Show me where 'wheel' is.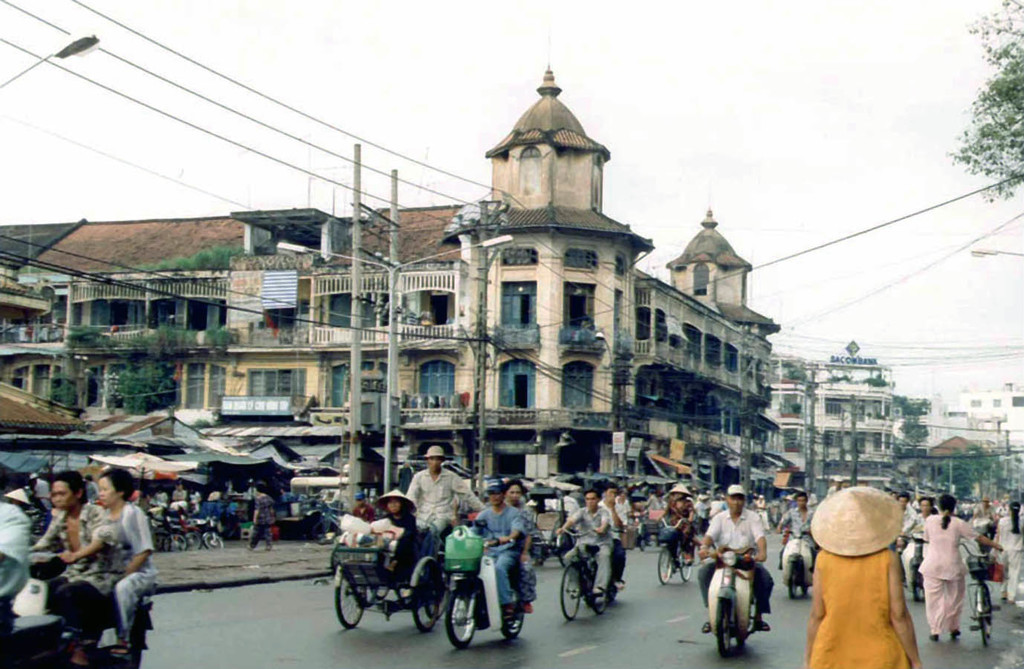
'wheel' is at detection(408, 557, 430, 630).
